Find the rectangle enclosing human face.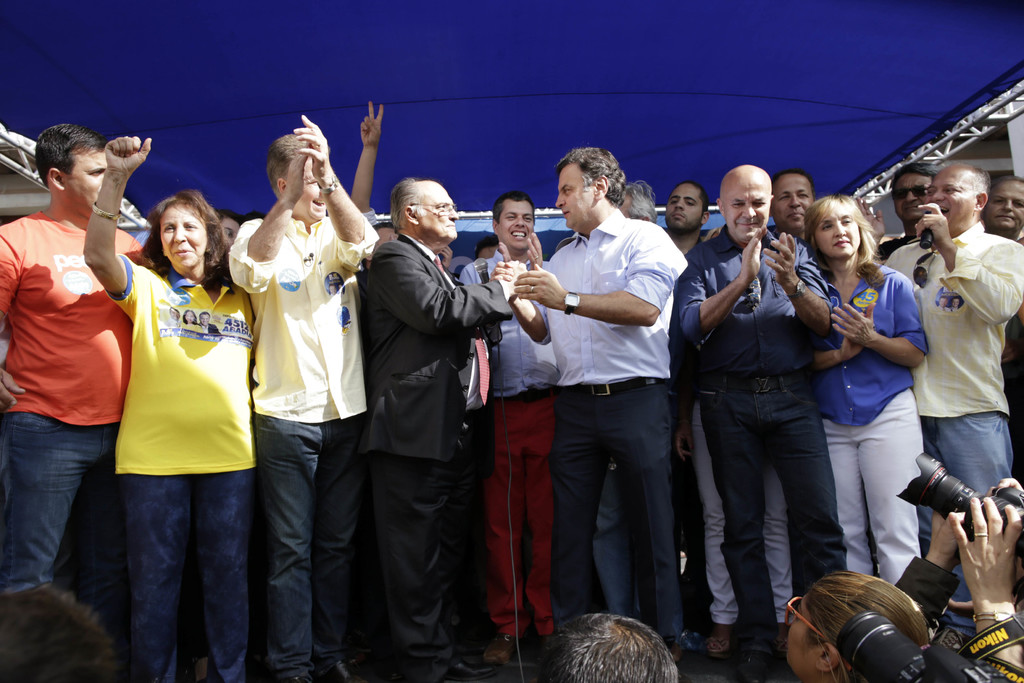
rect(930, 172, 974, 233).
